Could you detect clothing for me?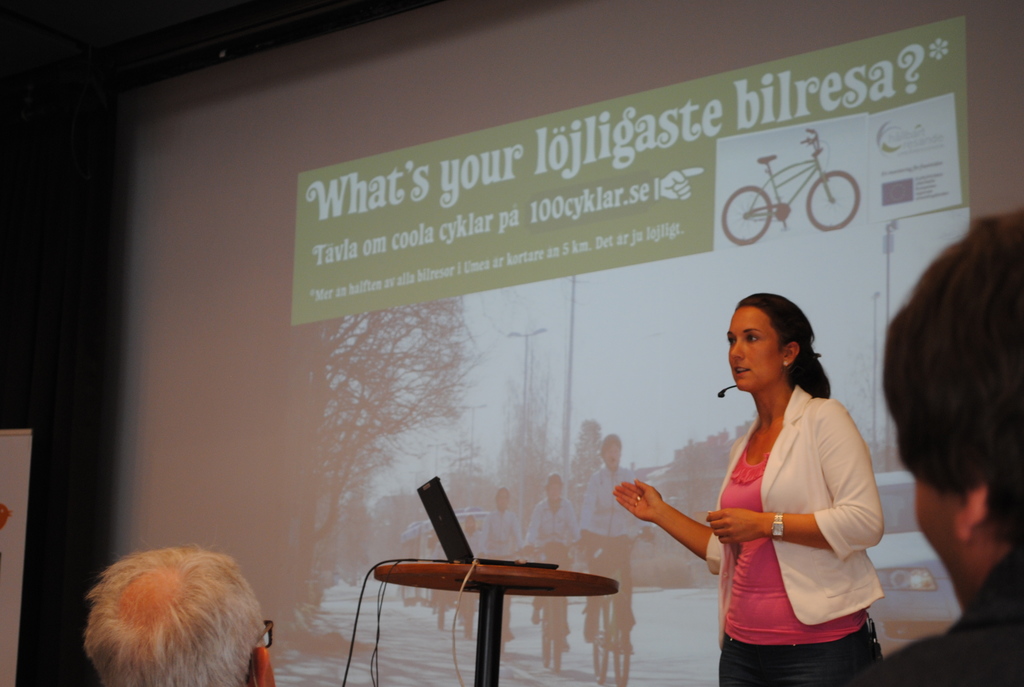
Detection result: region(697, 380, 895, 684).
